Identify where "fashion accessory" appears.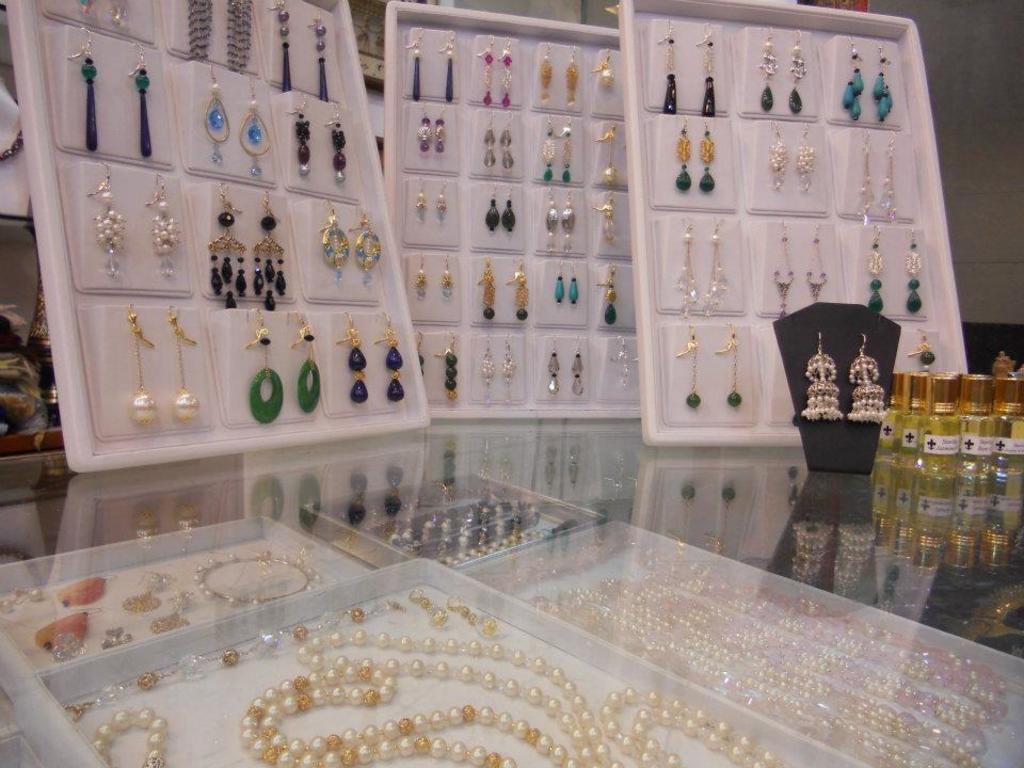
Appears at crop(497, 35, 516, 110).
